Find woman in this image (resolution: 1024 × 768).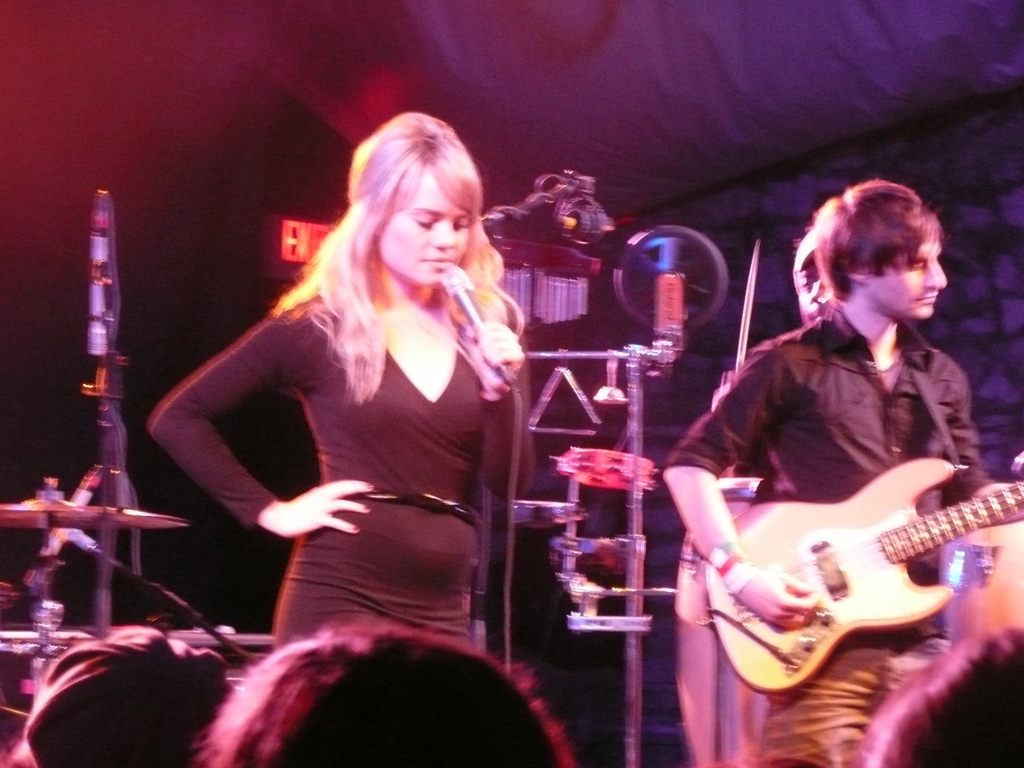
bbox=[169, 118, 546, 692].
